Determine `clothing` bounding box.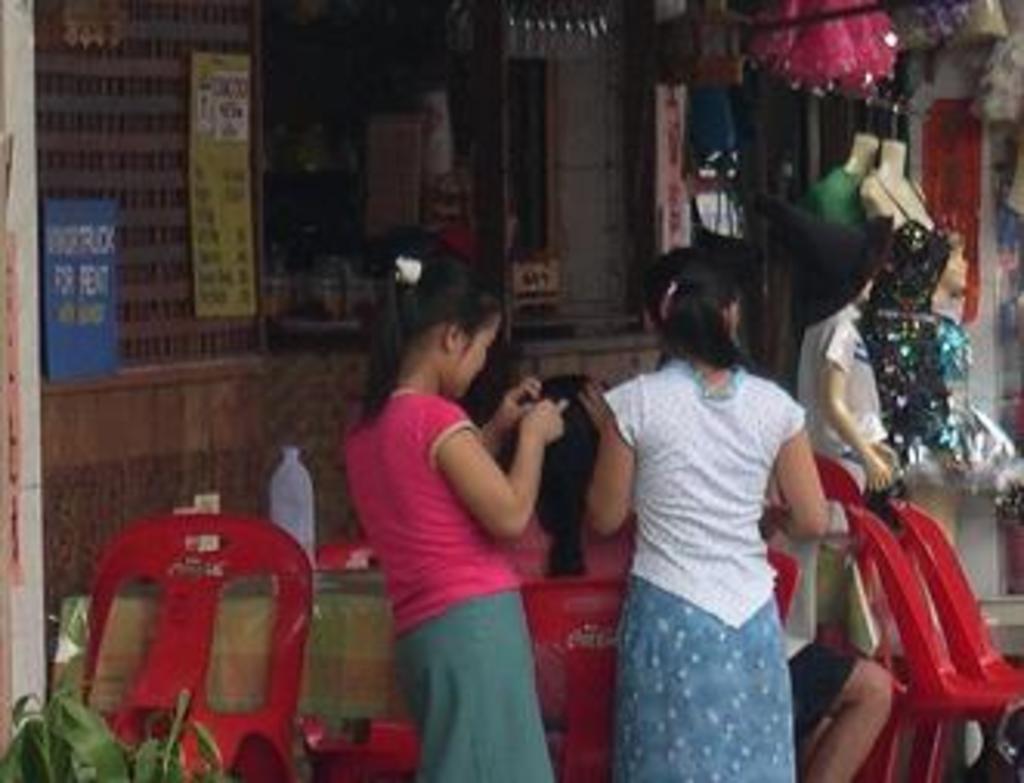
Determined: 758 520 845 656.
